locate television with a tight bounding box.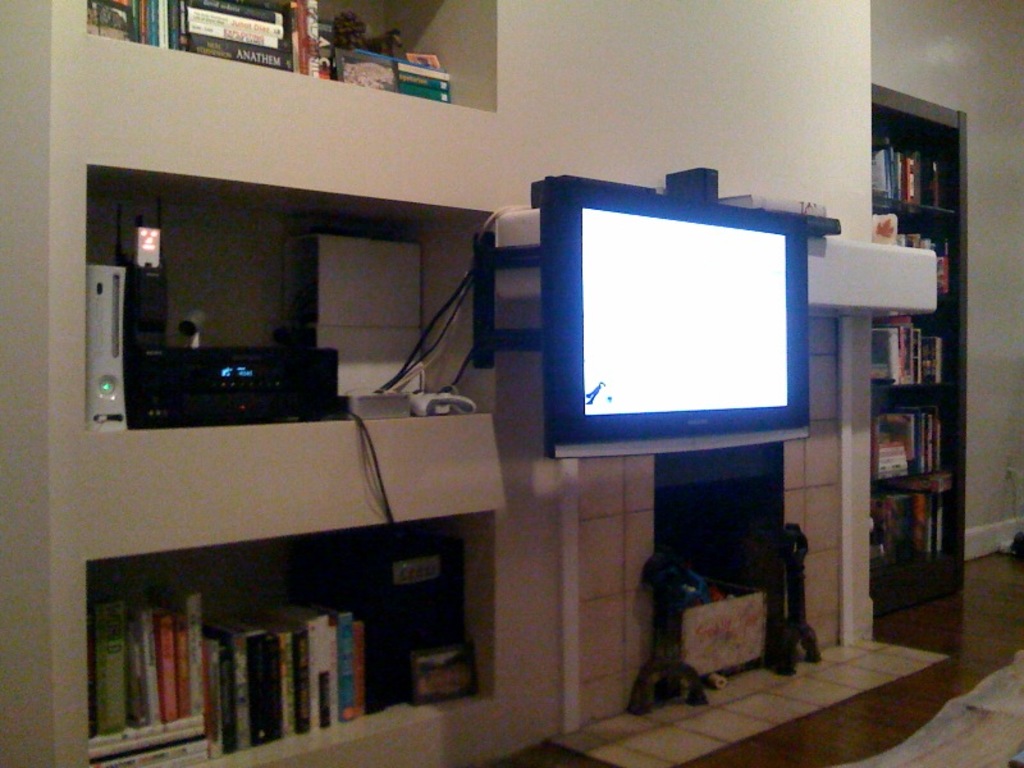
bbox=[534, 178, 831, 466].
